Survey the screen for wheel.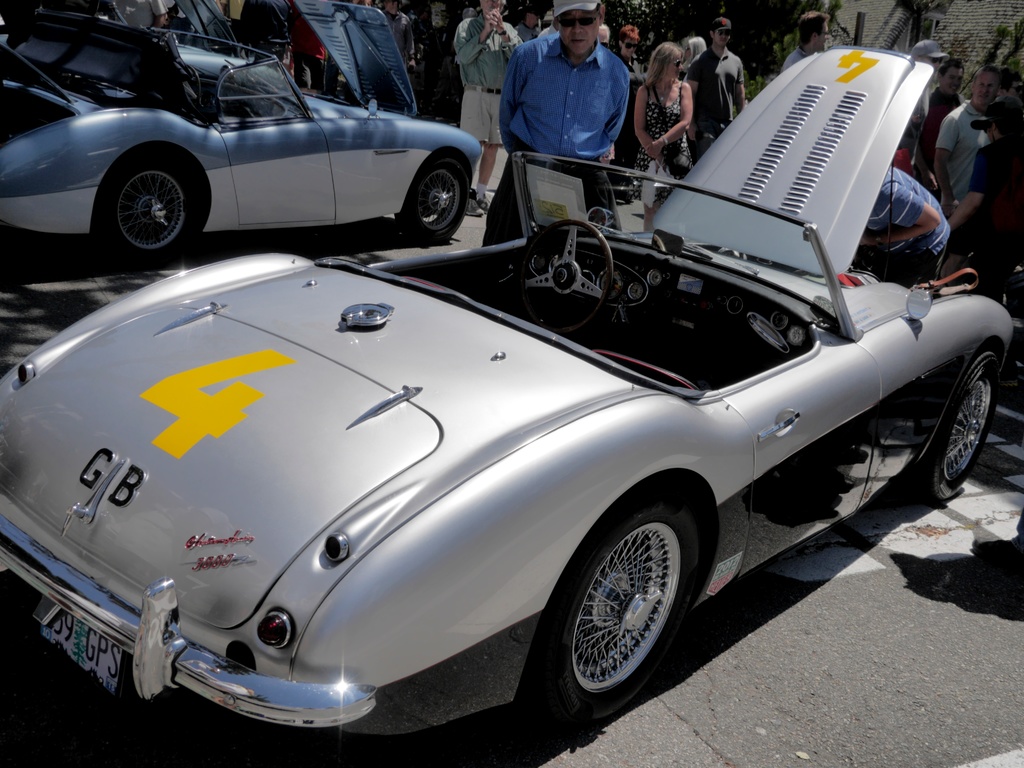
Survey found: 918,350,1005,498.
